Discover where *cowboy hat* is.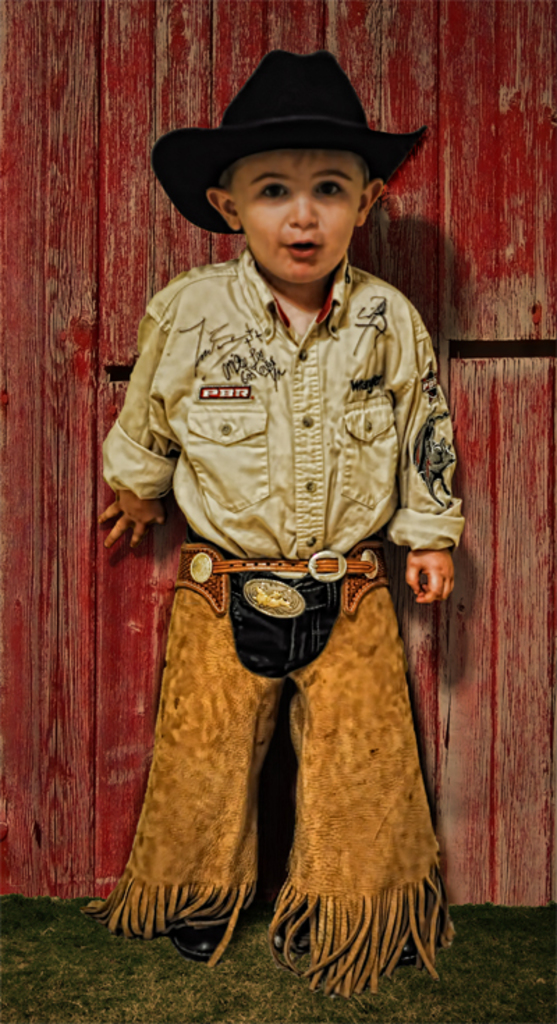
Discovered at l=146, t=50, r=415, b=250.
